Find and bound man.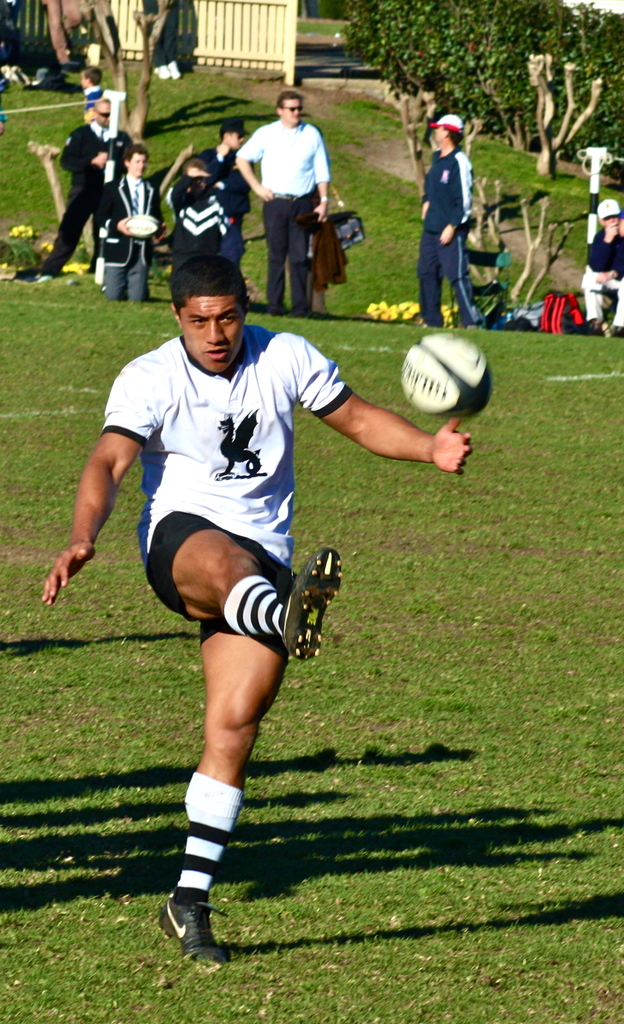
Bound: bbox=(413, 112, 476, 333).
